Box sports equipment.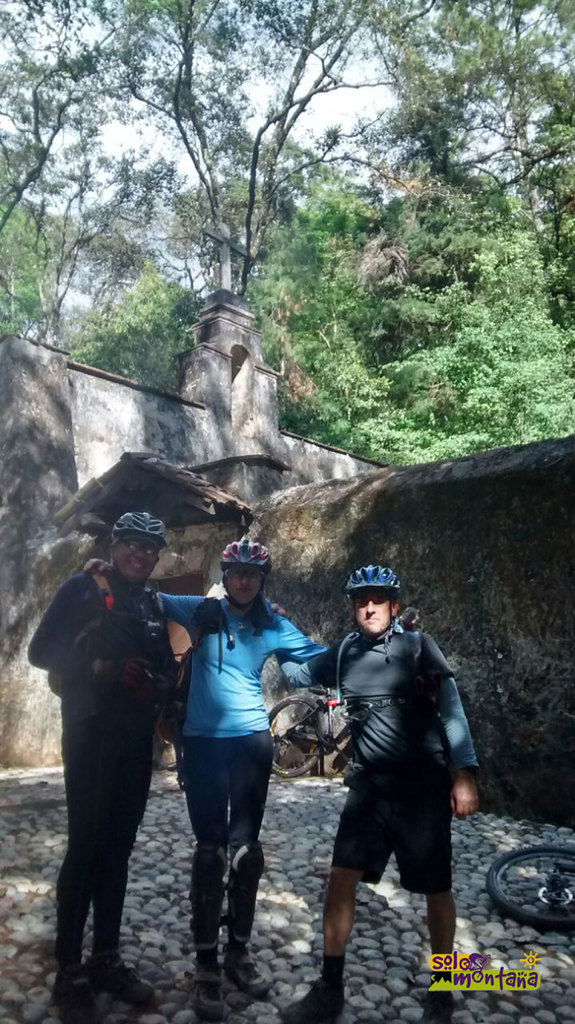
[left=51, top=961, right=104, bottom=1023].
